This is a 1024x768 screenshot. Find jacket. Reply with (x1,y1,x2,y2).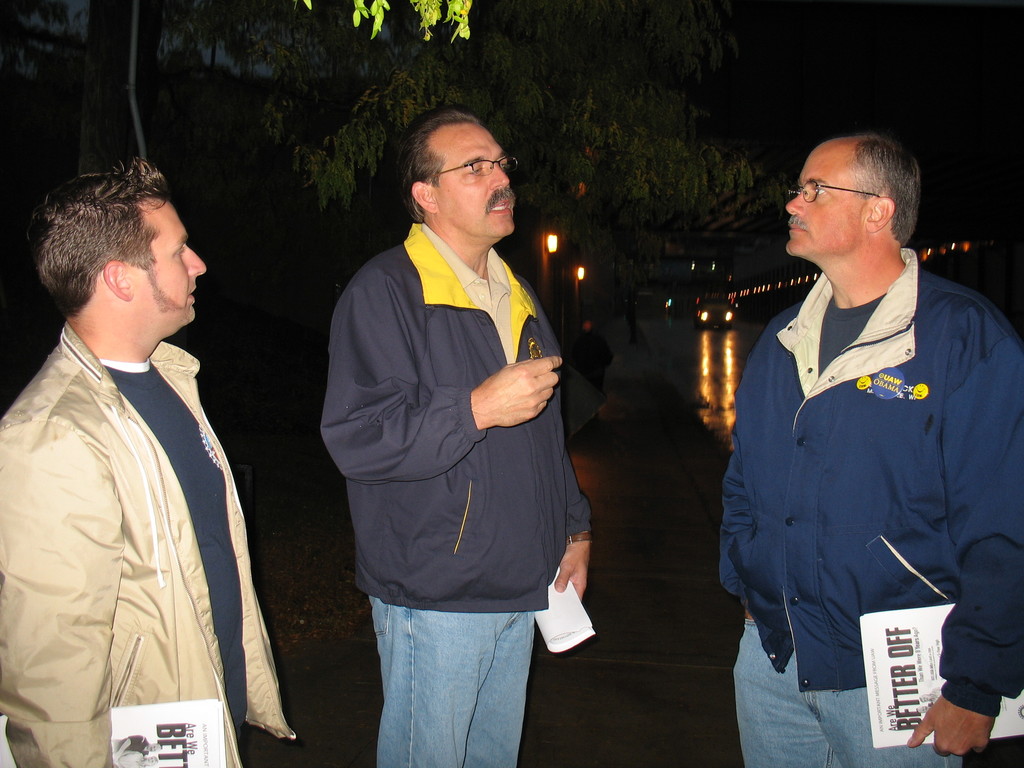
(0,318,299,767).
